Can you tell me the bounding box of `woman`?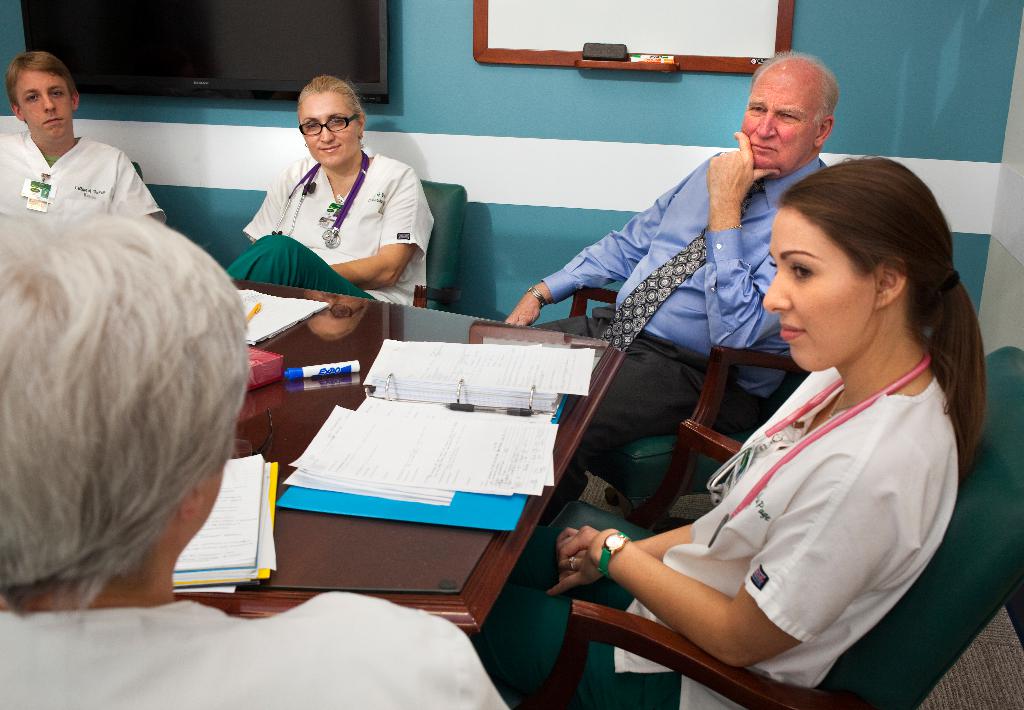
[left=588, top=114, right=884, bottom=658].
